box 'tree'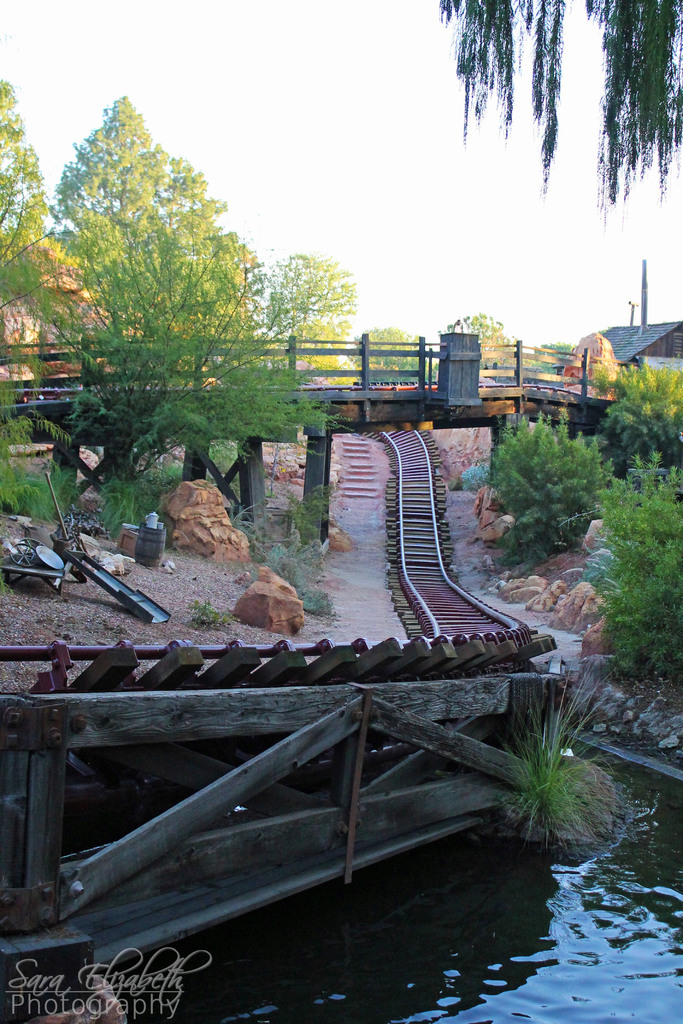
{"x1": 559, "y1": 445, "x2": 673, "y2": 659}
